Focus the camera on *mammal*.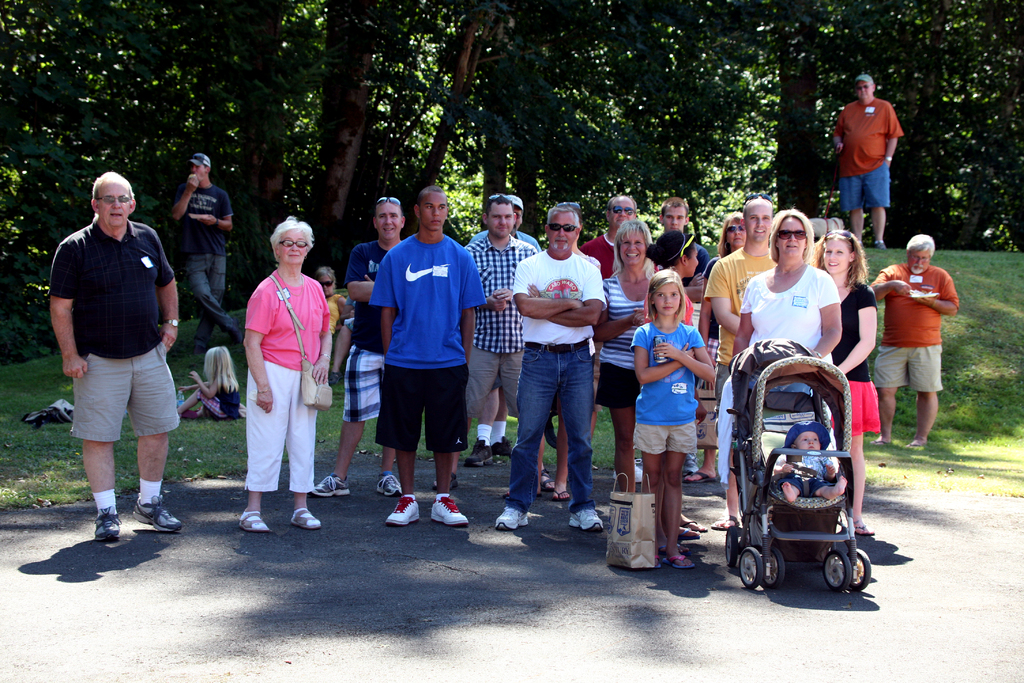
Focus region: (327, 300, 357, 386).
